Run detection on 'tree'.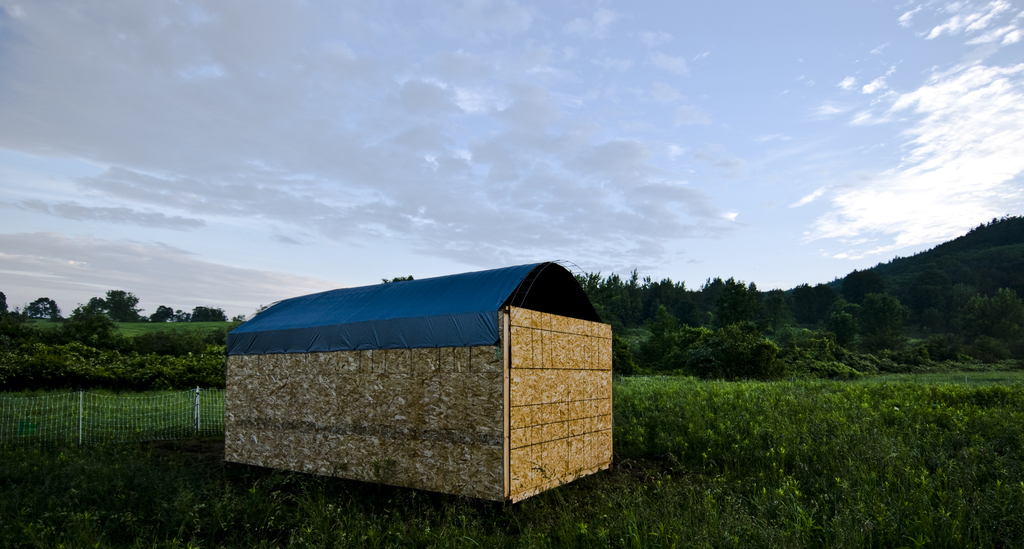
Result: 146, 307, 184, 322.
